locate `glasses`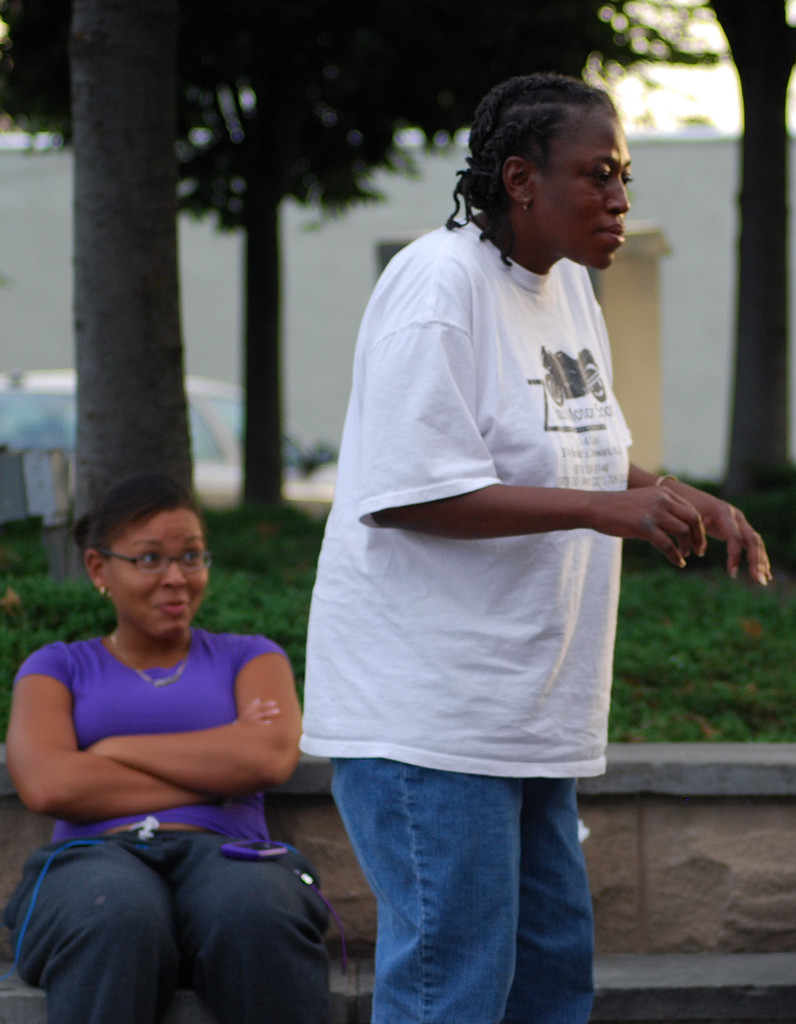
left=80, top=547, right=213, bottom=599
